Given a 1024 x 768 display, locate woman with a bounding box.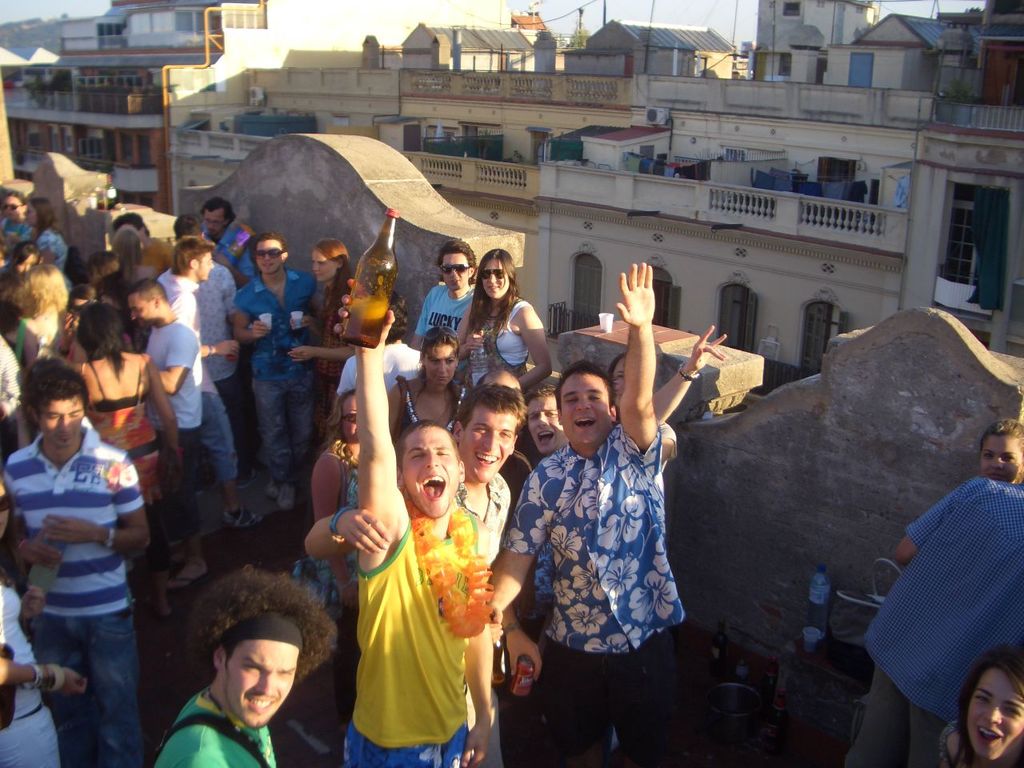
Located: (936, 638, 1023, 767).
